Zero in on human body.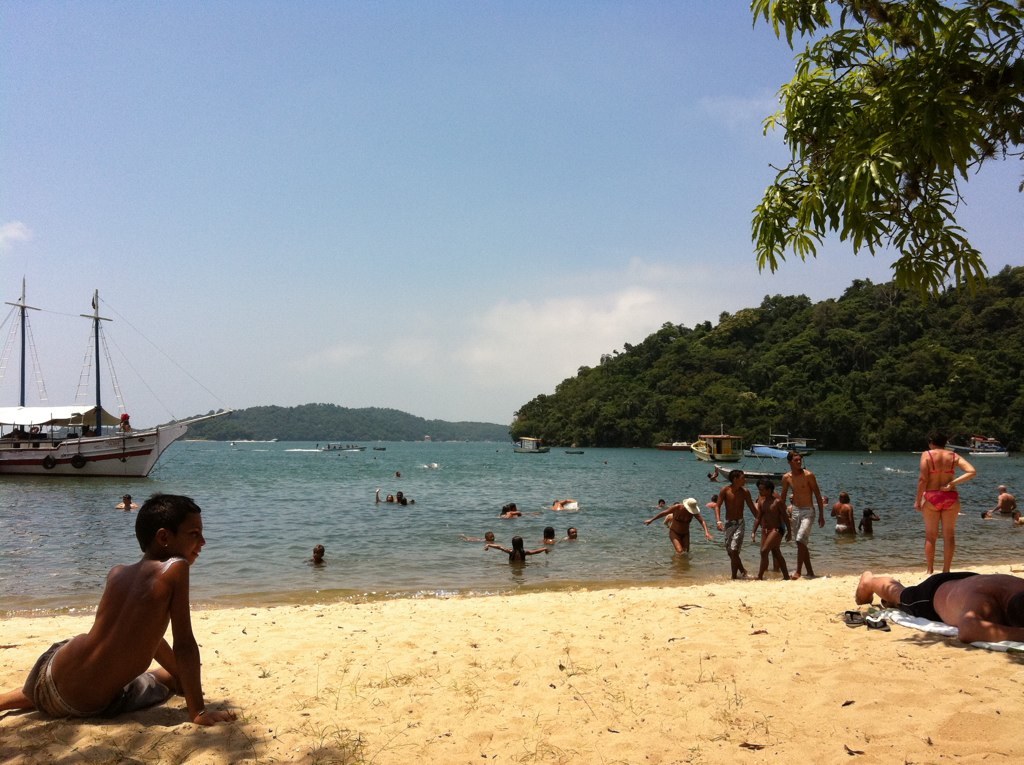
Zeroed in: crop(481, 531, 554, 565).
